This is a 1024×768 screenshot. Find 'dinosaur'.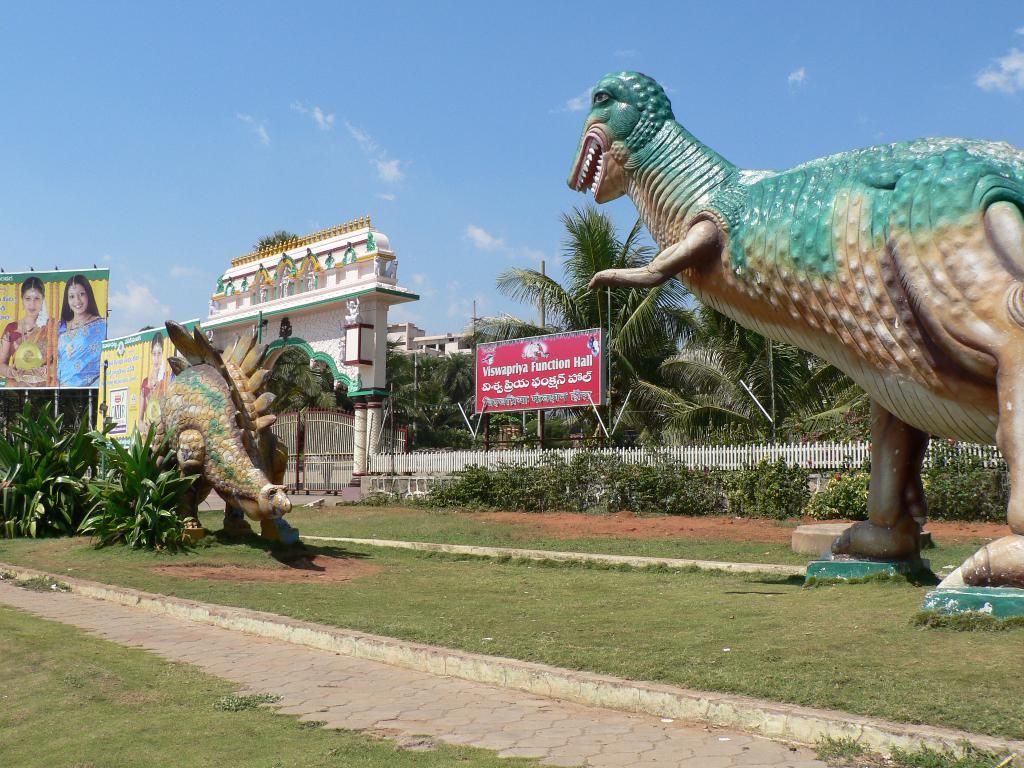
Bounding box: <bbox>150, 317, 299, 543</bbox>.
